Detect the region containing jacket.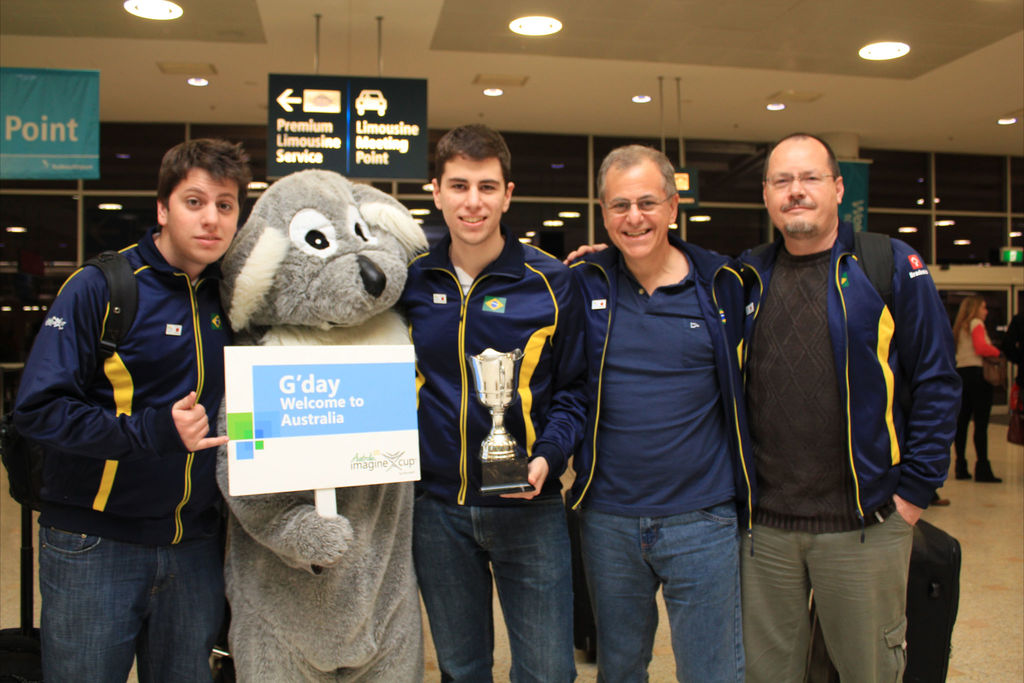
{"left": 564, "top": 236, "right": 748, "bottom": 532}.
